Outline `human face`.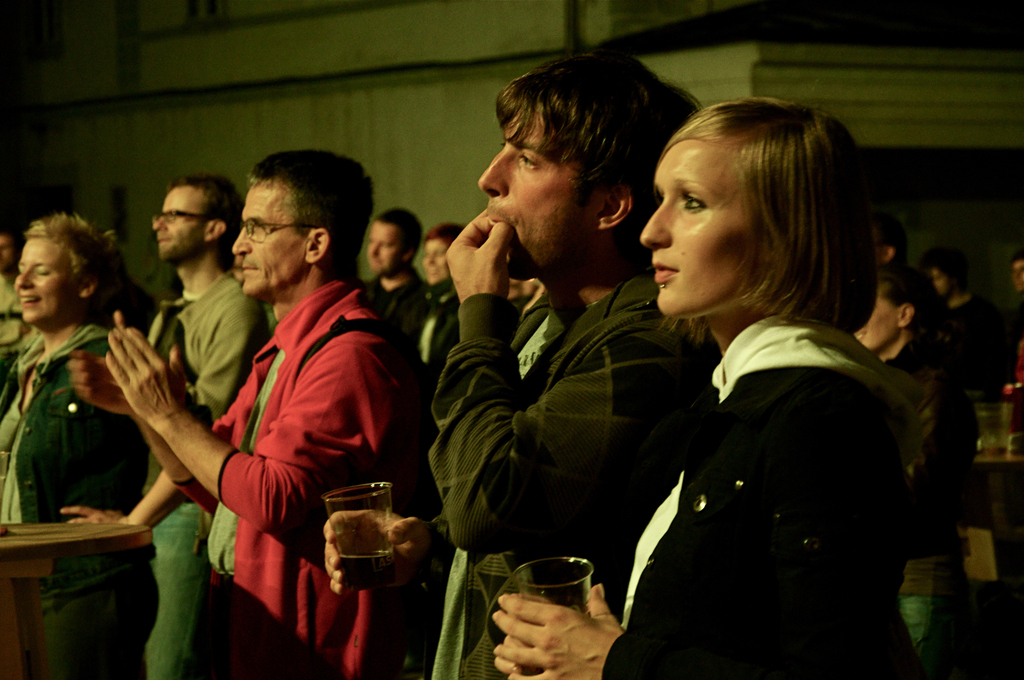
Outline: l=418, t=236, r=445, b=285.
